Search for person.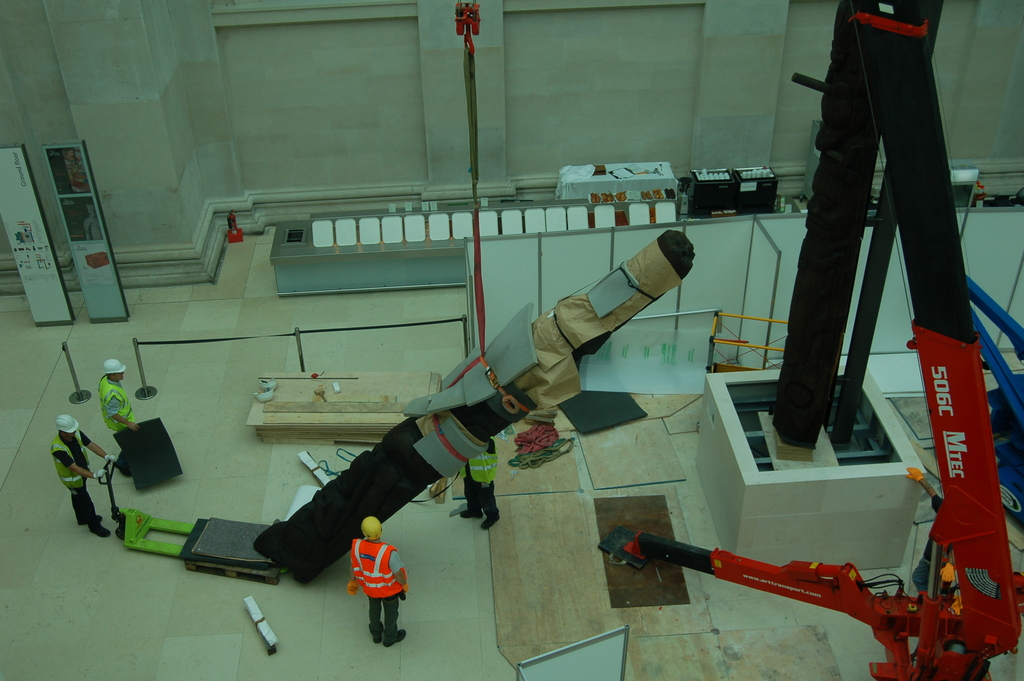
Found at (x1=97, y1=357, x2=141, y2=488).
